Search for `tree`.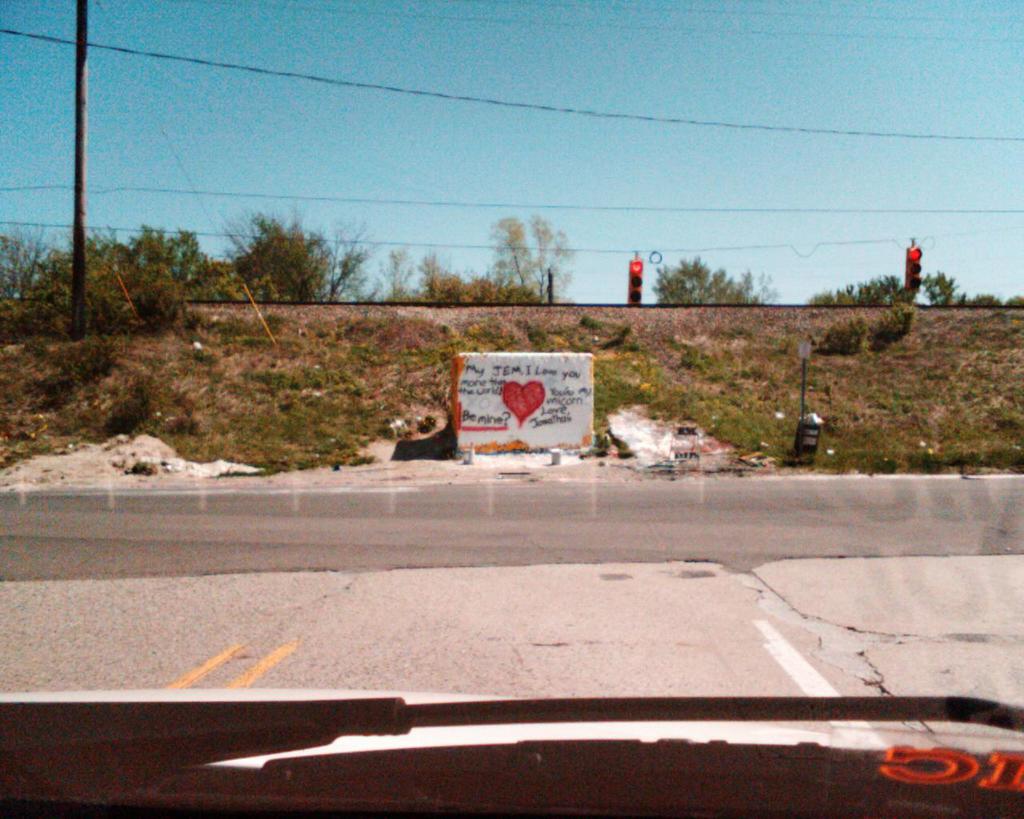
Found at <box>429,259,526,309</box>.
